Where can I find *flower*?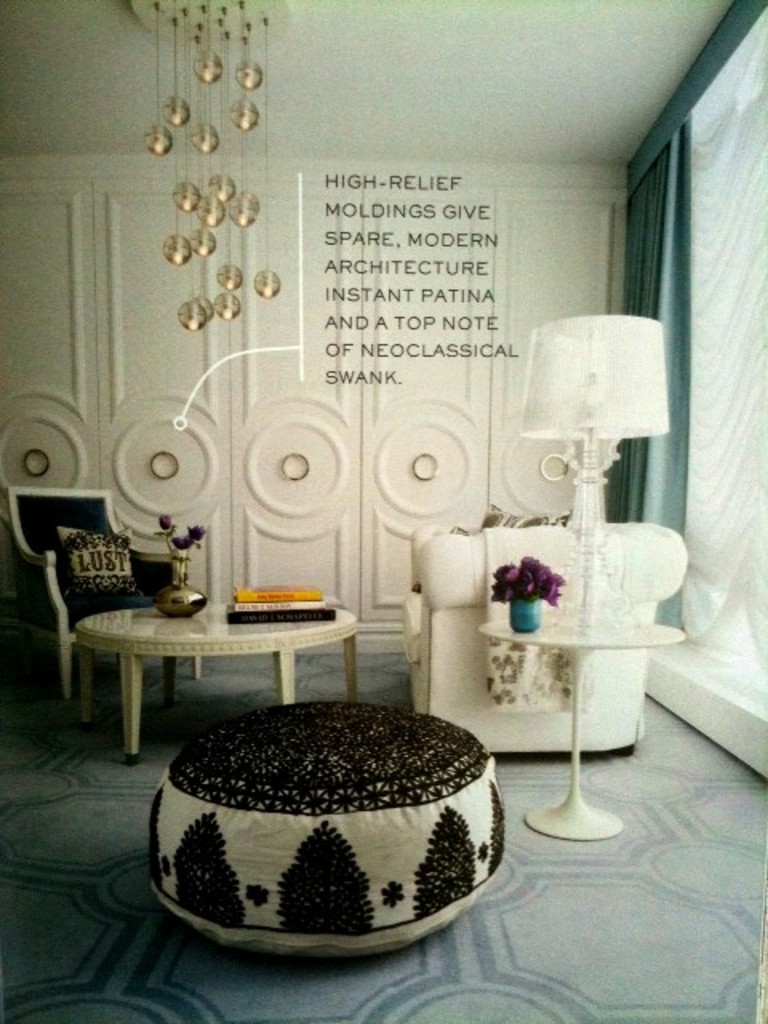
You can find it at Rect(186, 522, 211, 541).
